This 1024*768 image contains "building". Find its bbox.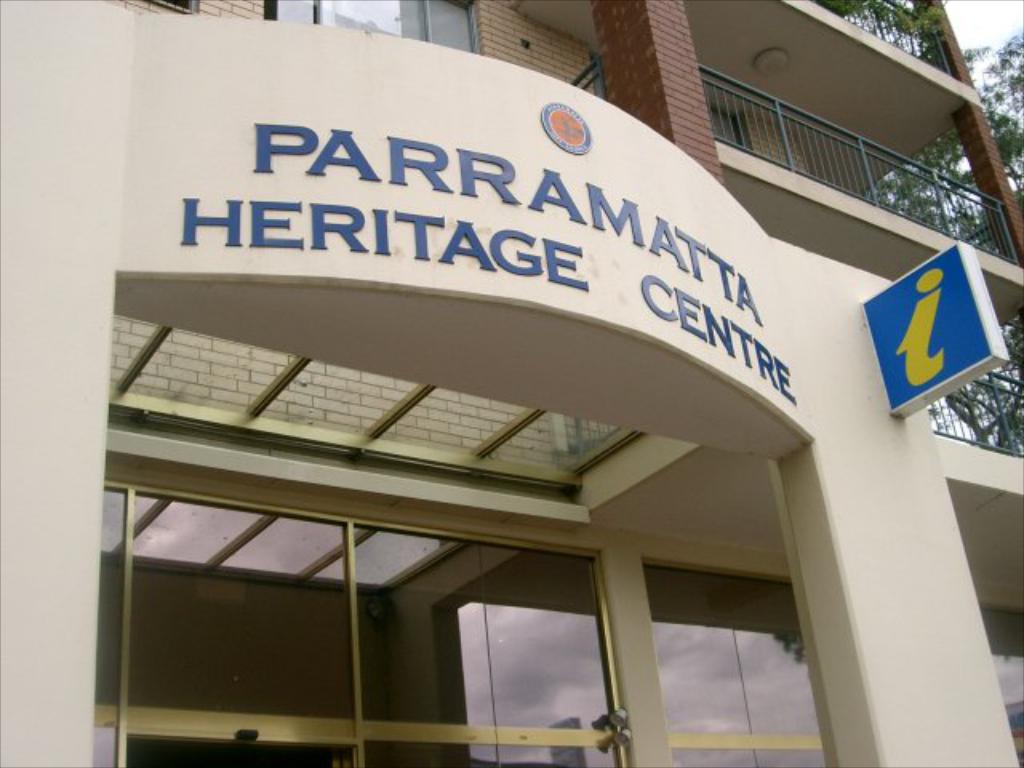
[0, 0, 1022, 766].
